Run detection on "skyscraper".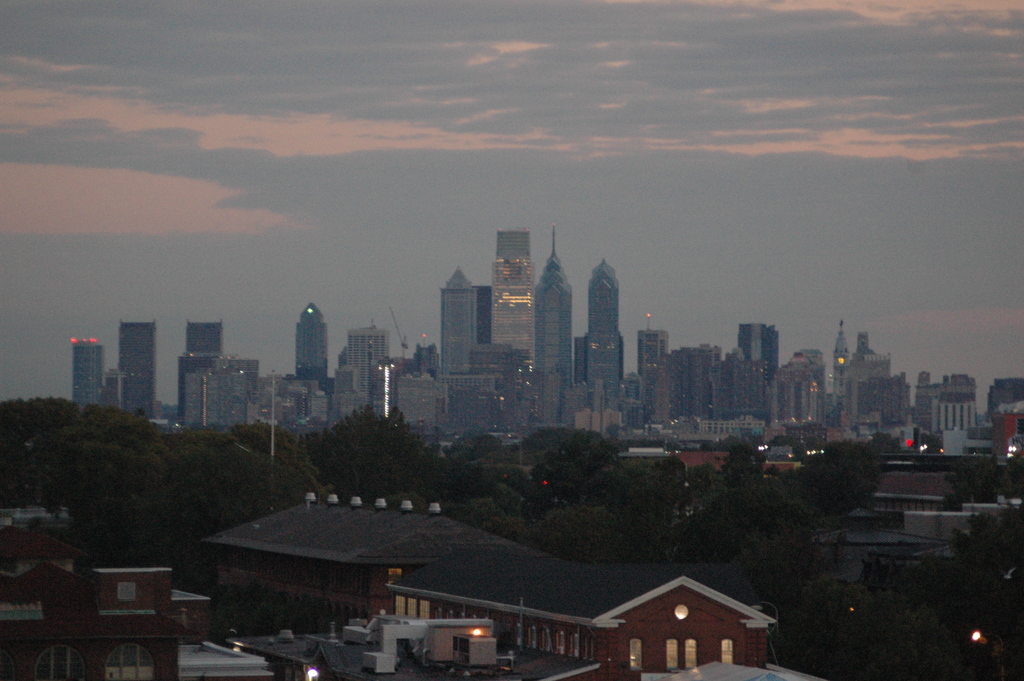
Result: l=472, t=284, r=495, b=342.
